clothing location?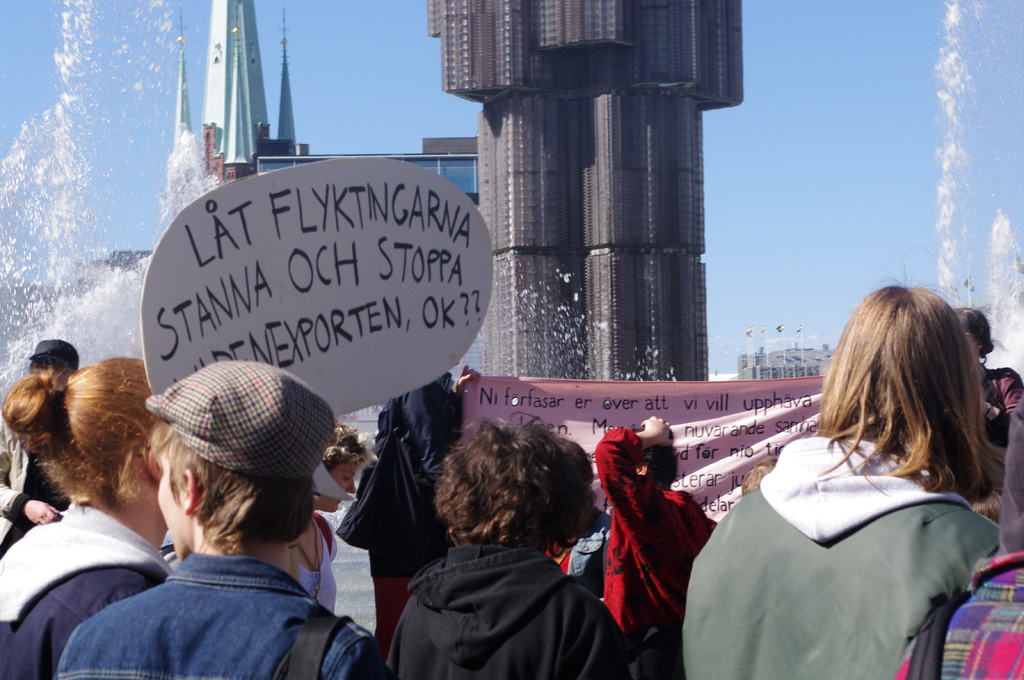
<box>681,434,1000,679</box>
